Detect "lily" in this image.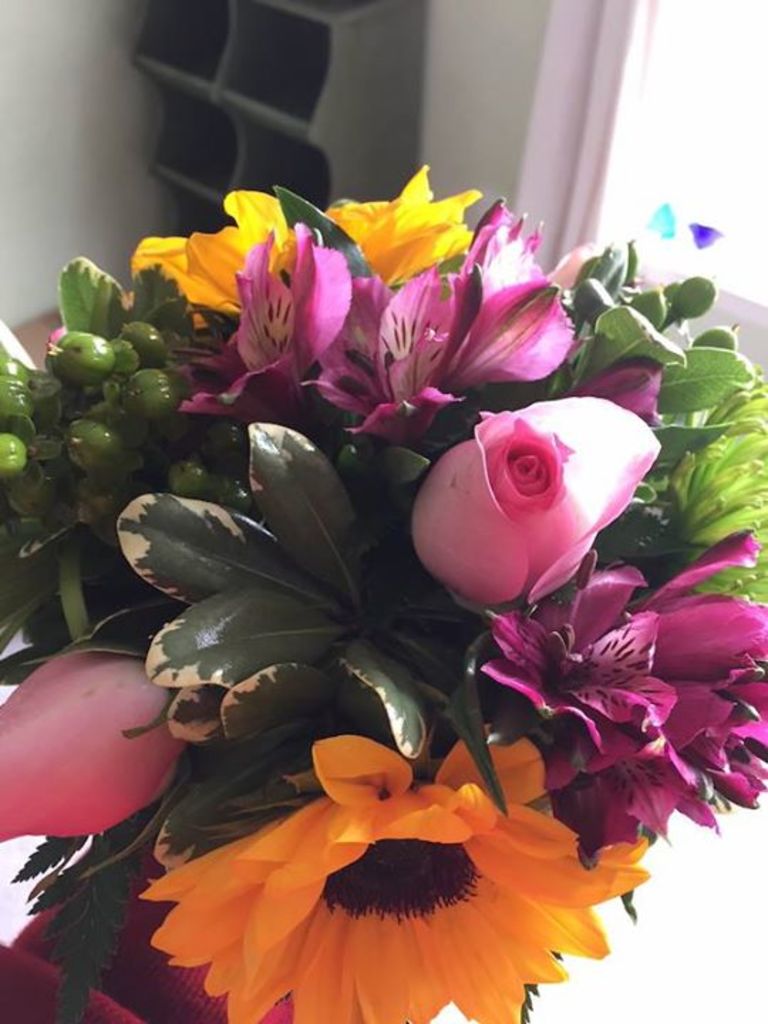
Detection: [309,267,560,451].
